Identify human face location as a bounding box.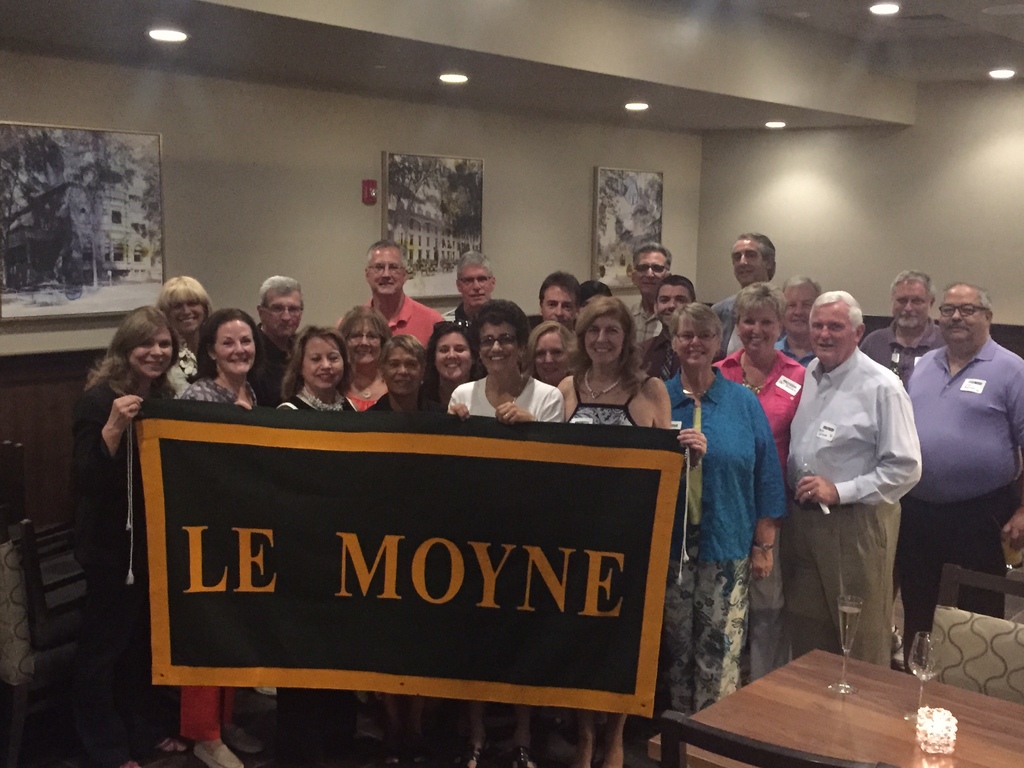
detection(636, 250, 669, 296).
